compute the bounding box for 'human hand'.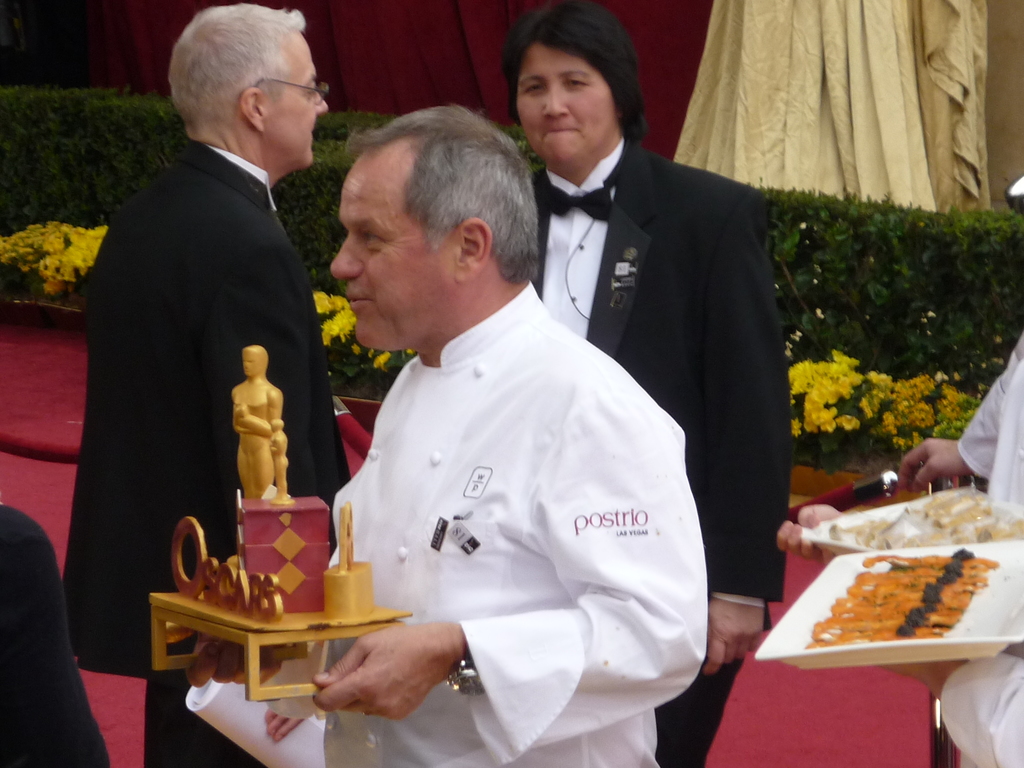
select_region(162, 621, 293, 689).
